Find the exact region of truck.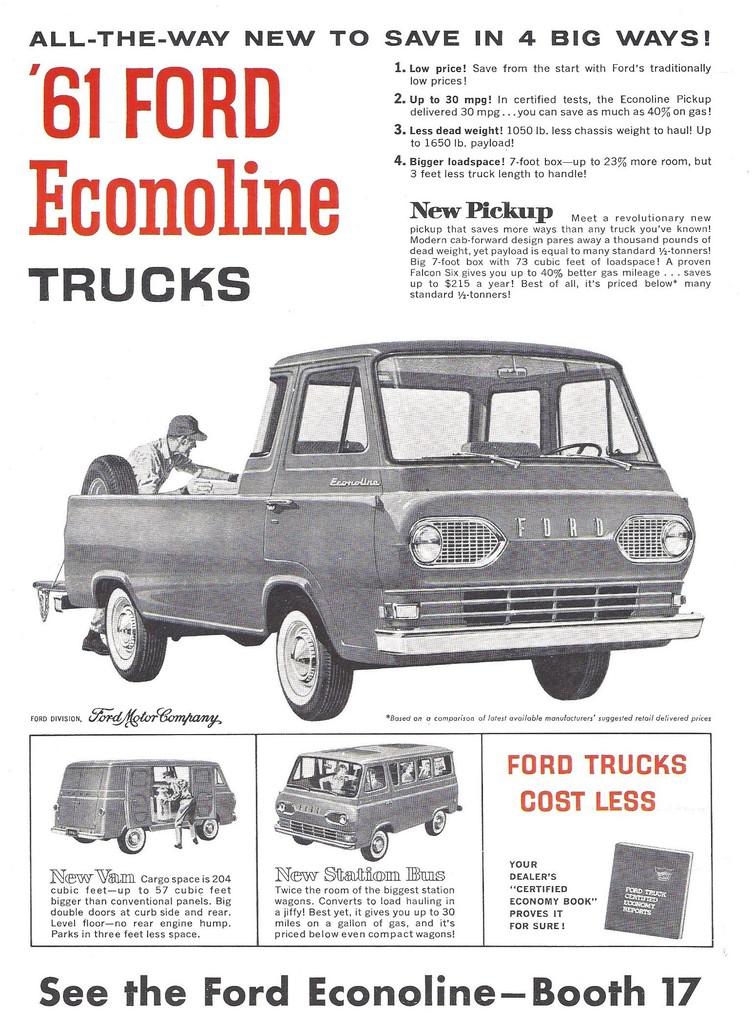
Exact region: detection(71, 388, 649, 716).
